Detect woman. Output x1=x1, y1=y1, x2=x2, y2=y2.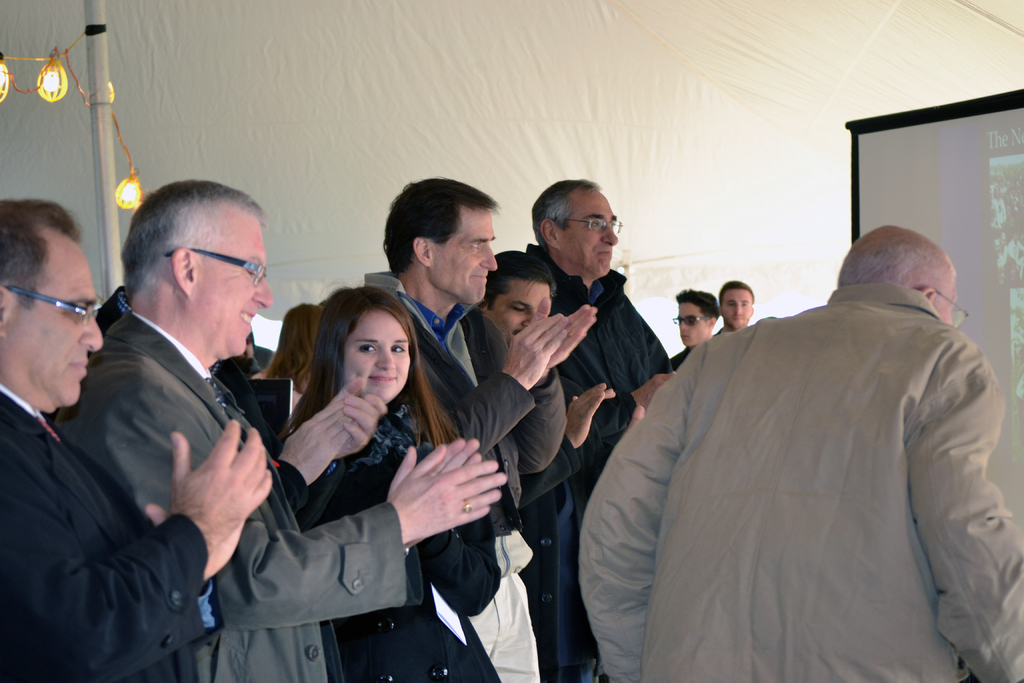
x1=287, y1=278, x2=517, y2=682.
